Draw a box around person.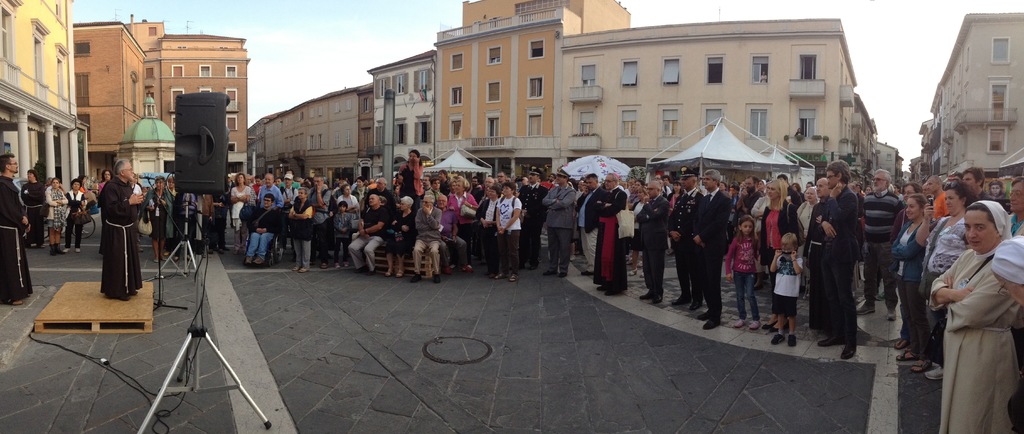
{"x1": 232, "y1": 174, "x2": 250, "y2": 234}.
